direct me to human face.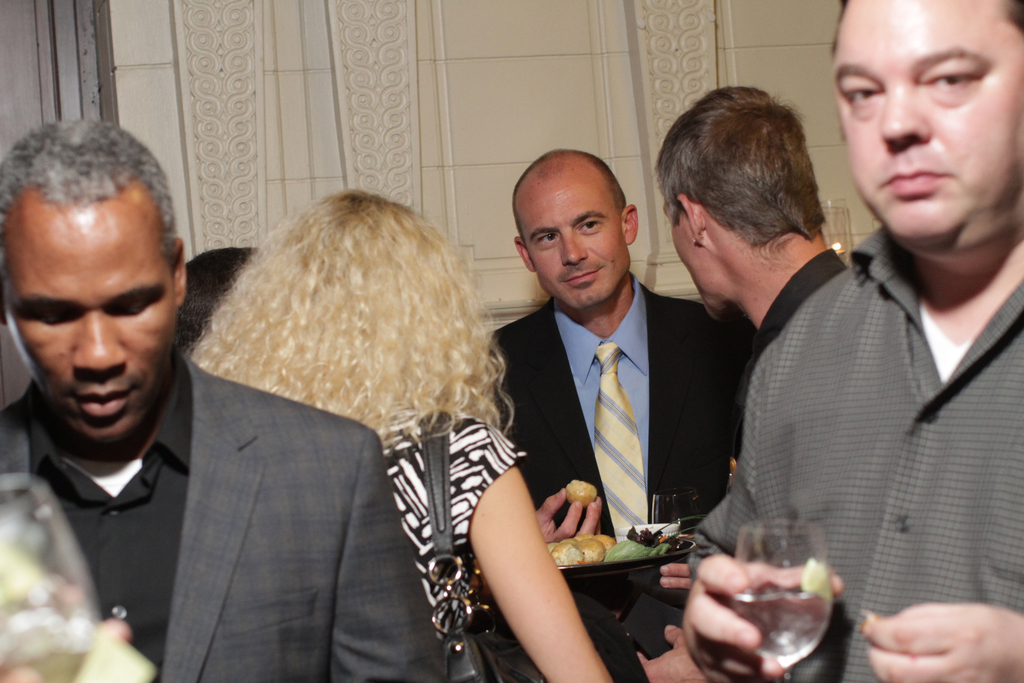
Direction: [left=665, top=186, right=717, bottom=311].
